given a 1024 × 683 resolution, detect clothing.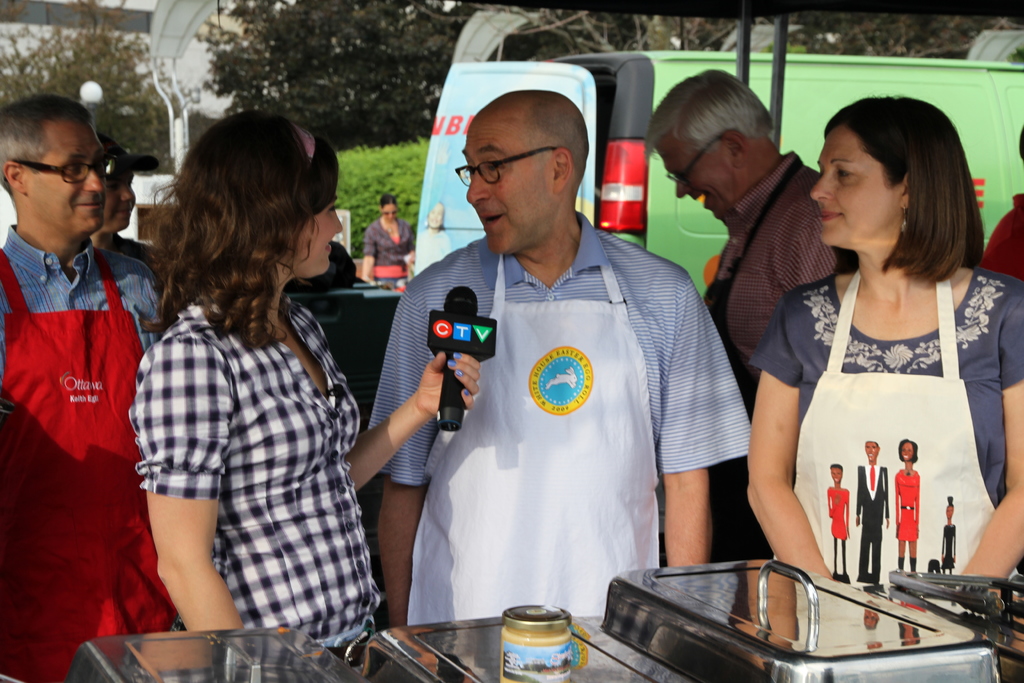
x1=358, y1=235, x2=765, y2=628.
